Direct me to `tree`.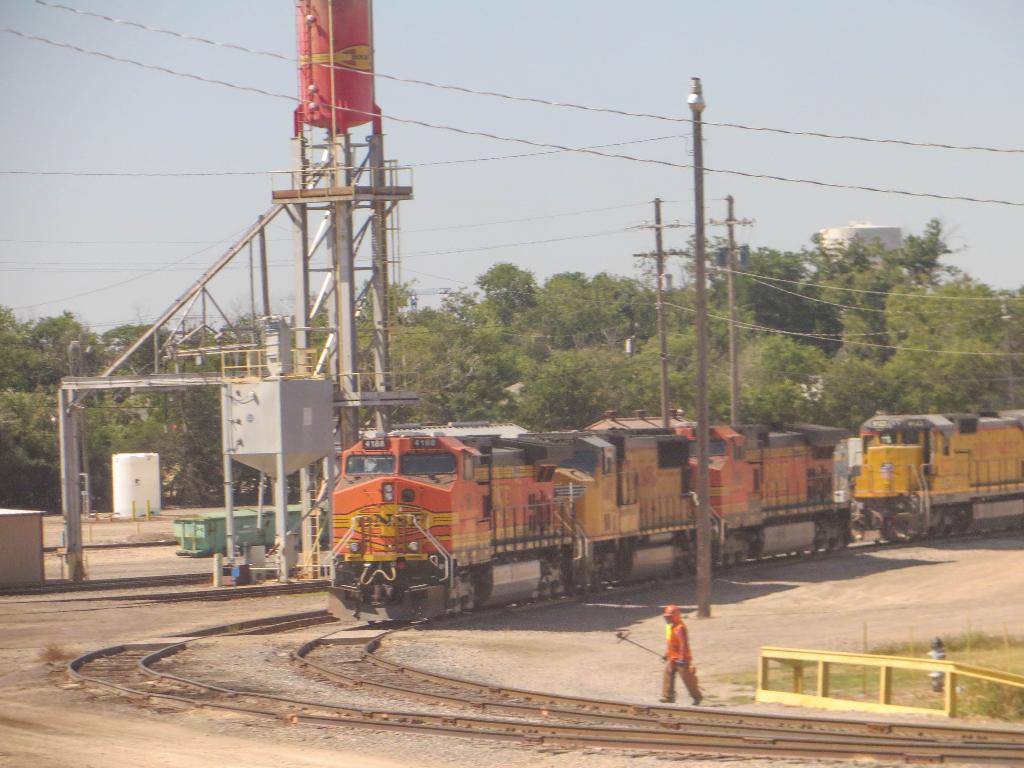
Direction: (left=710, top=333, right=834, bottom=428).
